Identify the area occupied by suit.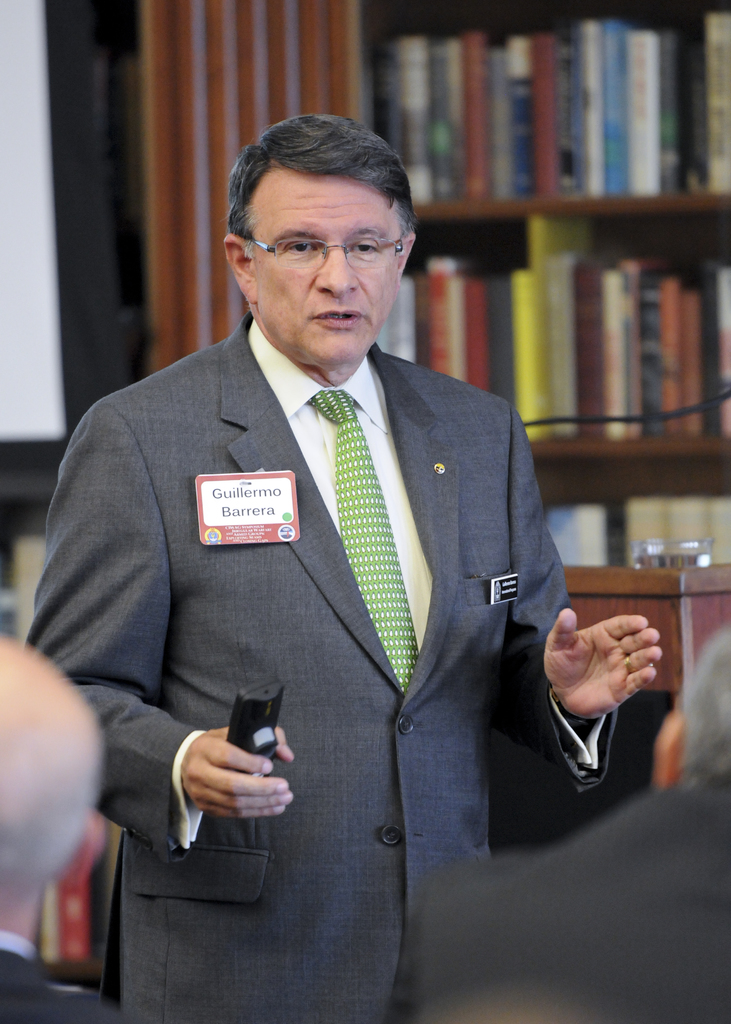
Area: 384:776:730:1023.
